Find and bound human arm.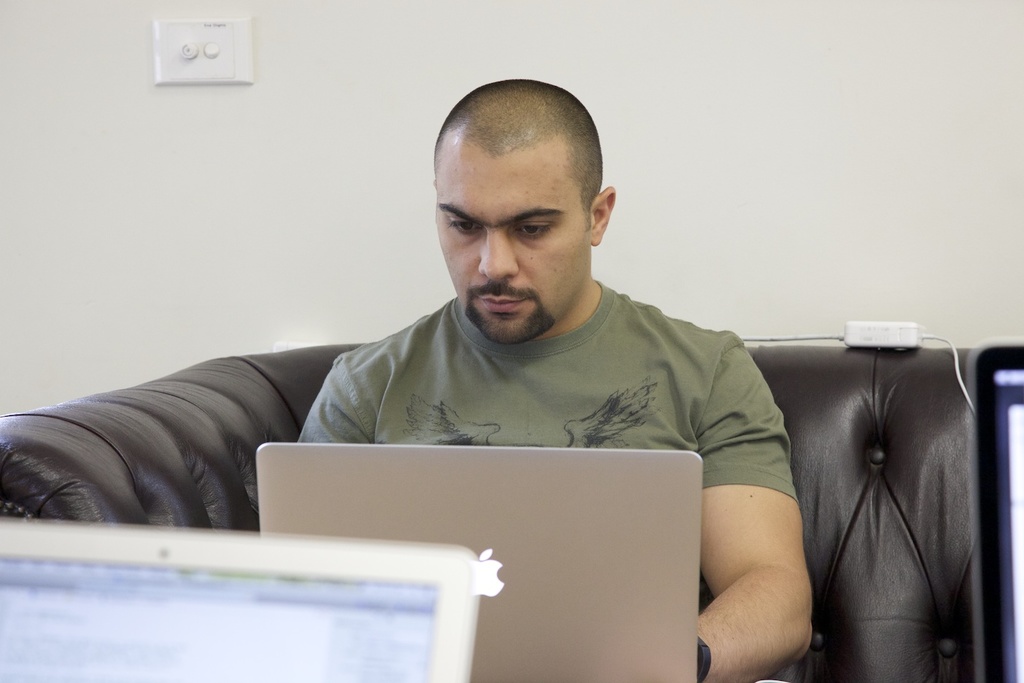
Bound: pyautogui.locateOnScreen(709, 459, 834, 682).
